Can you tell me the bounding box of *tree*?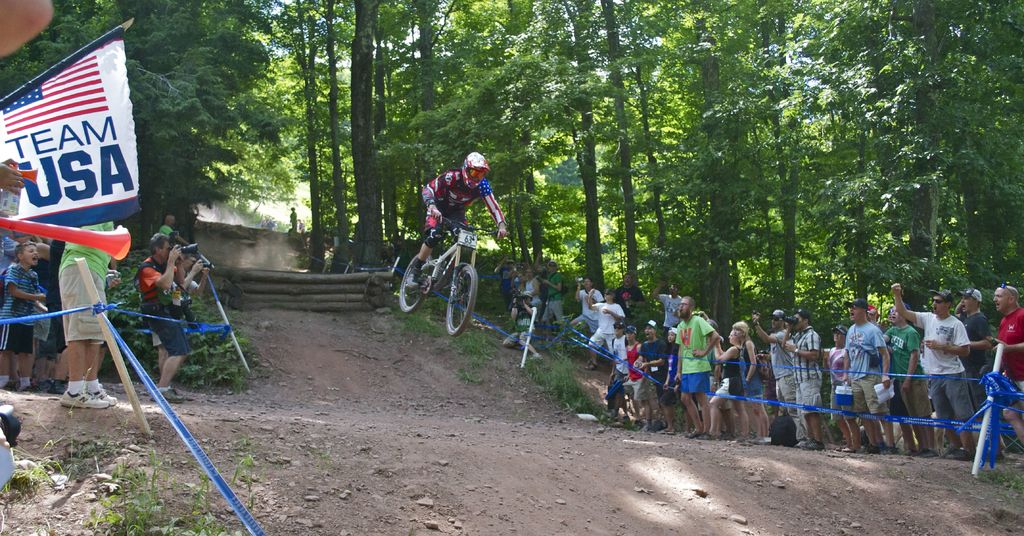
{"x1": 330, "y1": 28, "x2": 1023, "y2": 493}.
